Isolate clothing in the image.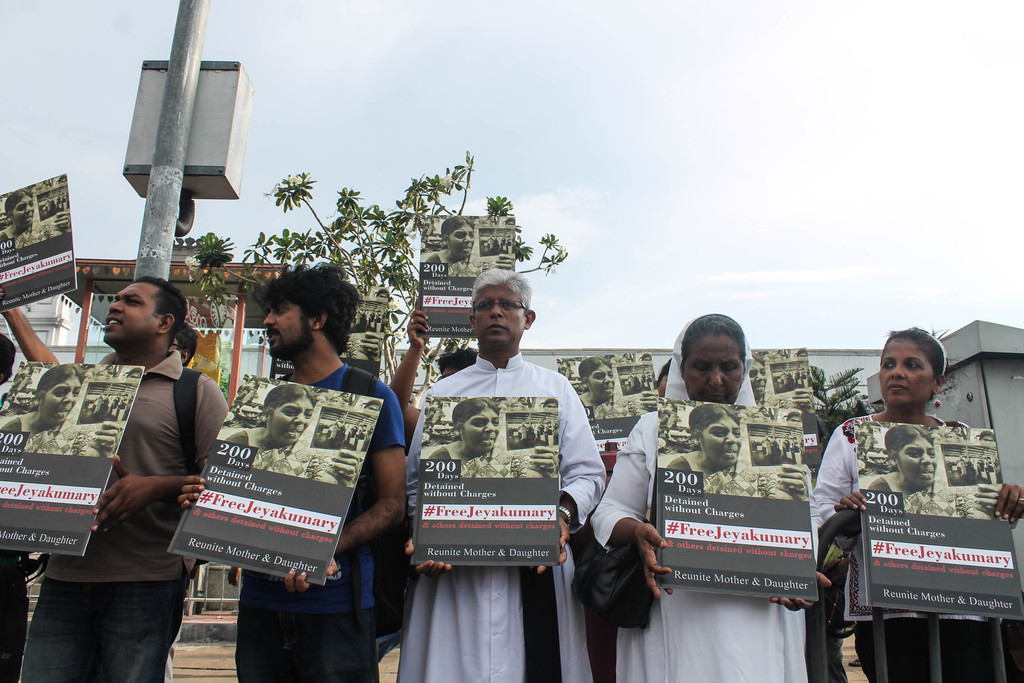
Isolated region: Rect(0, 215, 60, 252).
